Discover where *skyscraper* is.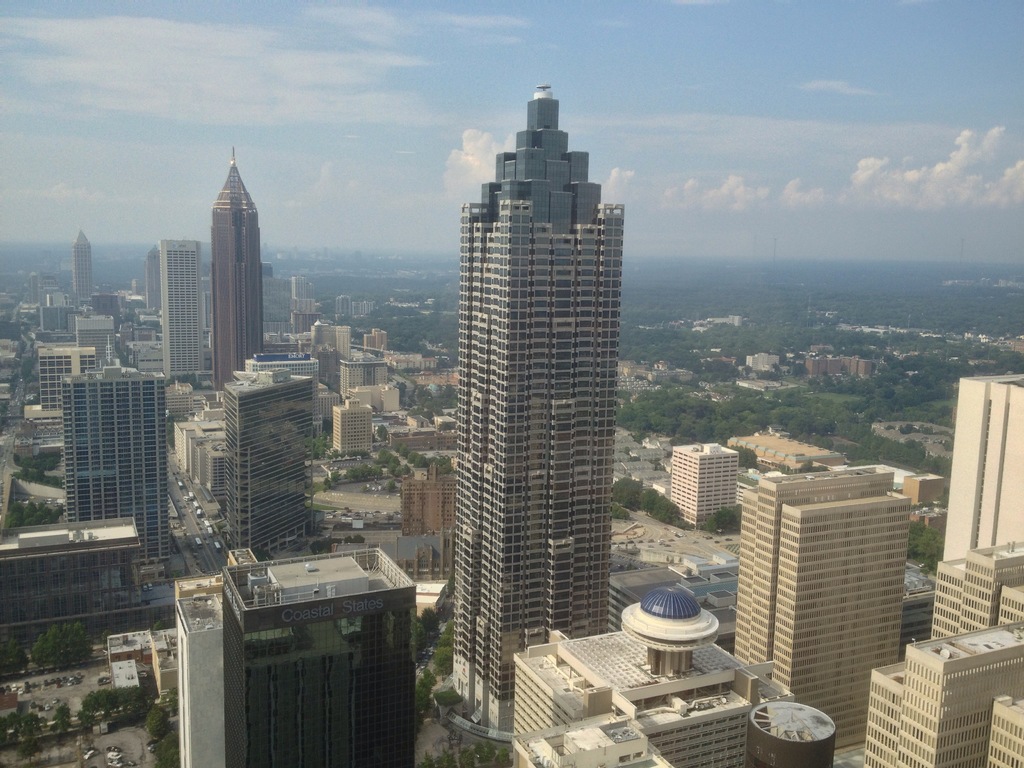
Discovered at locate(819, 355, 840, 376).
